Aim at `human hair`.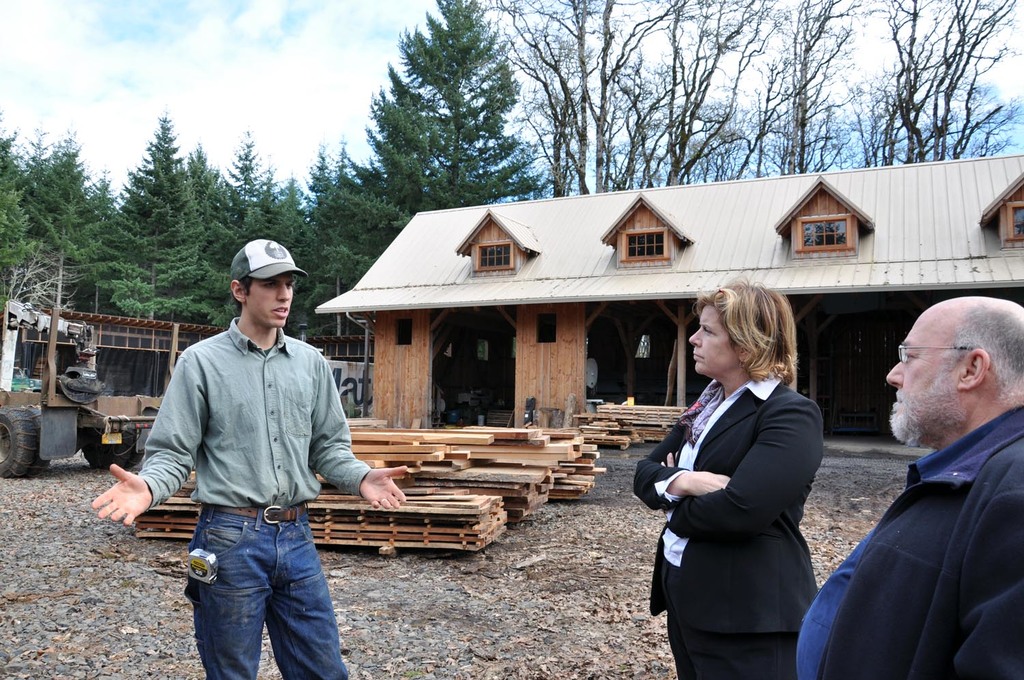
Aimed at [x1=705, y1=292, x2=806, y2=402].
